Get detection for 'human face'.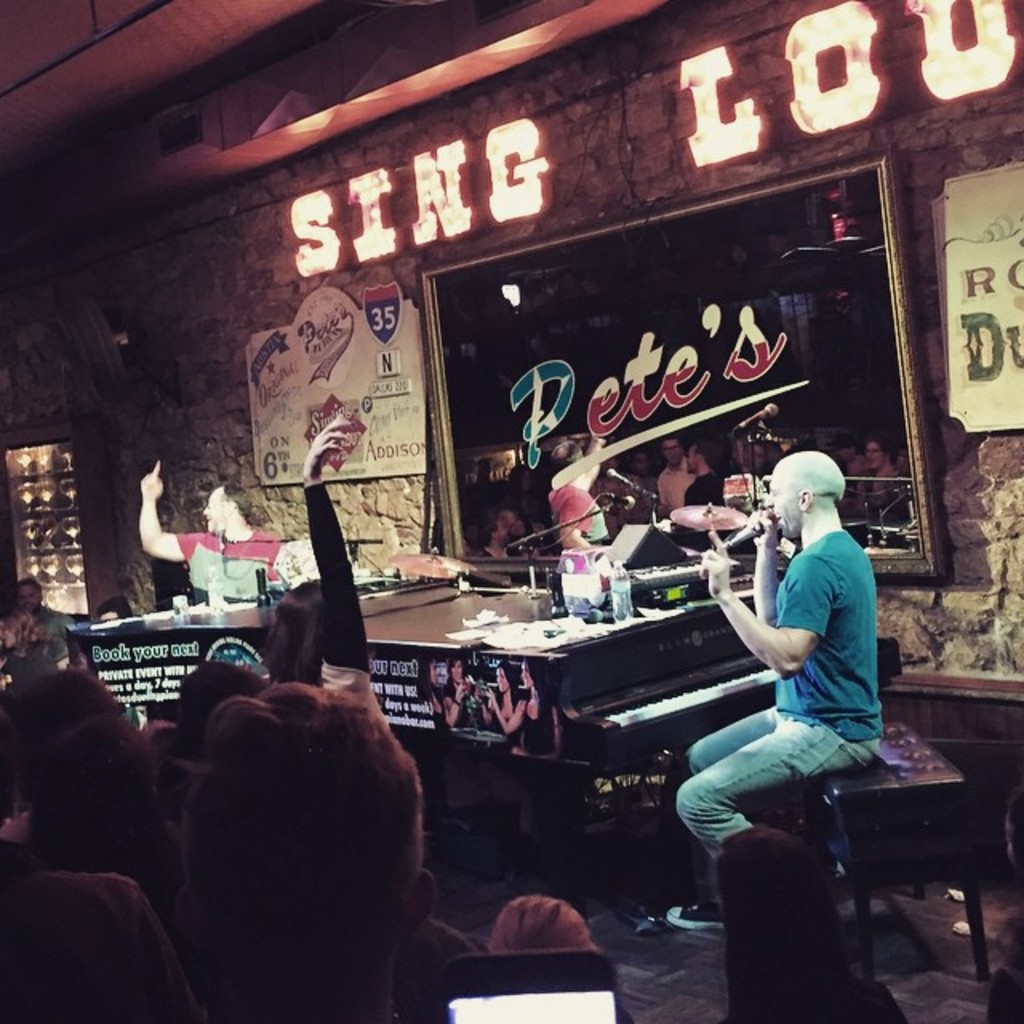
Detection: 765/458/800/541.
